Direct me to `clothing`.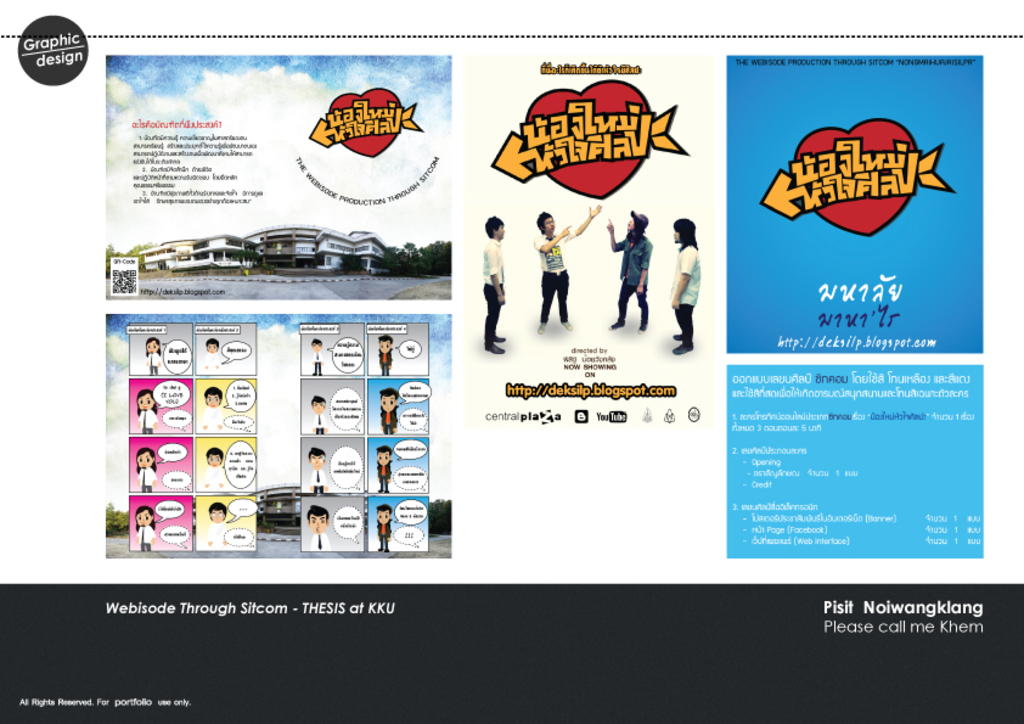
Direction: bbox(469, 235, 503, 382).
